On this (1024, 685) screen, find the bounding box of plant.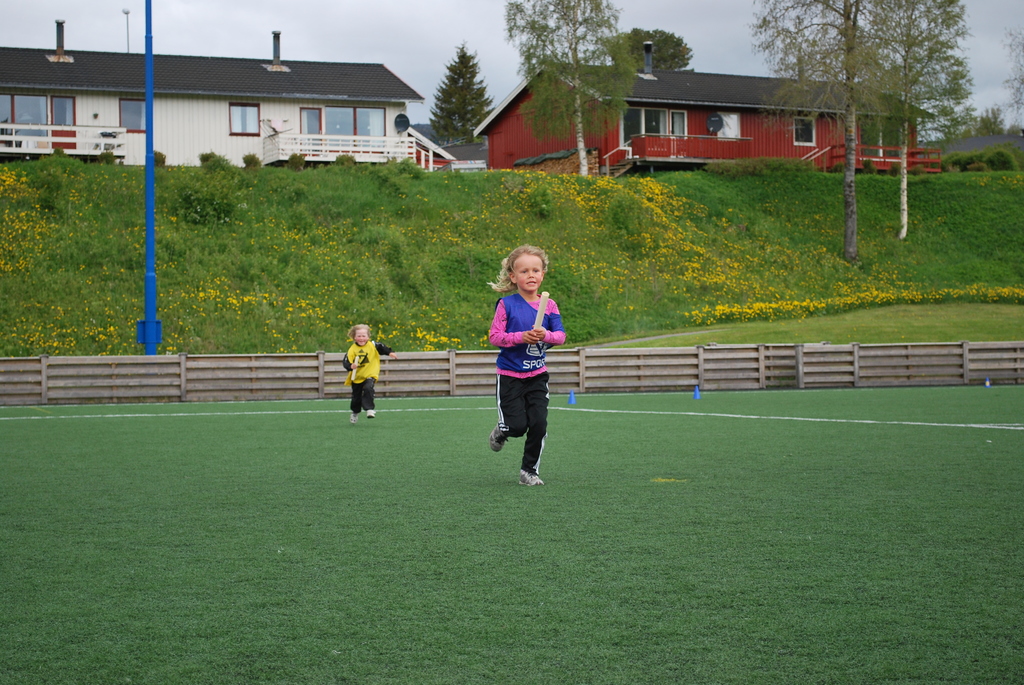
Bounding box: 154,147,166,164.
